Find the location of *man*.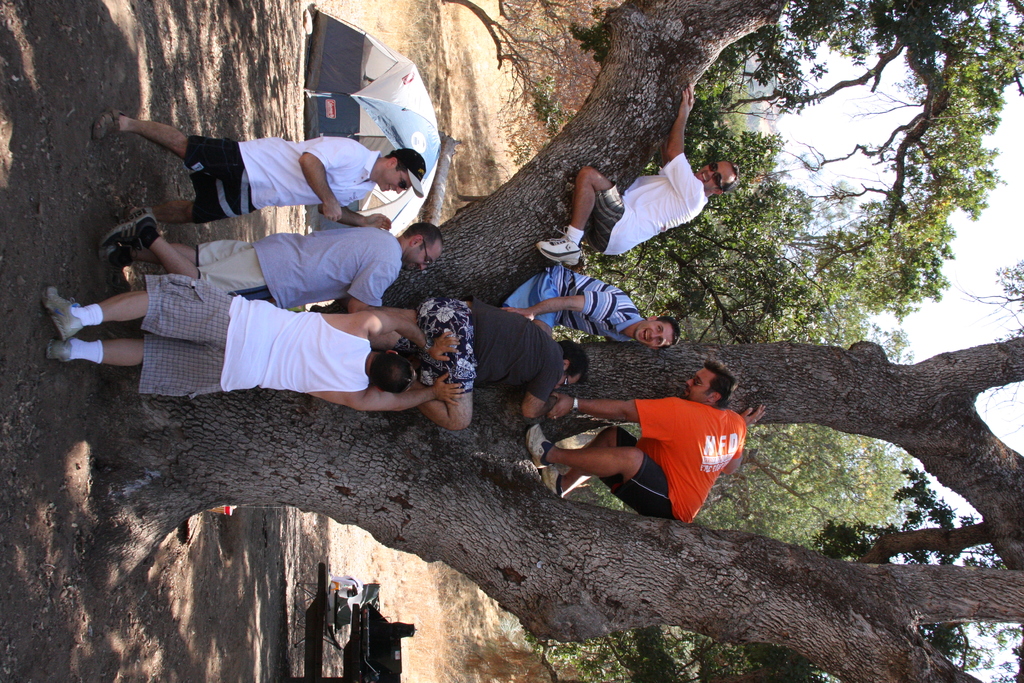
Location: <bbox>365, 293, 588, 429</bbox>.
